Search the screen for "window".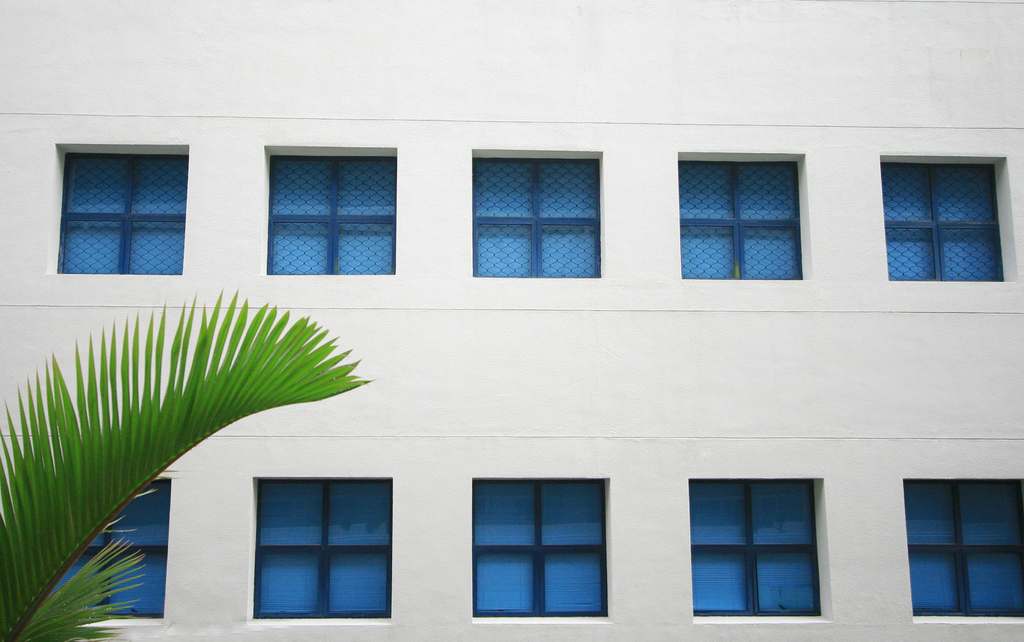
Found at (262, 145, 395, 273).
